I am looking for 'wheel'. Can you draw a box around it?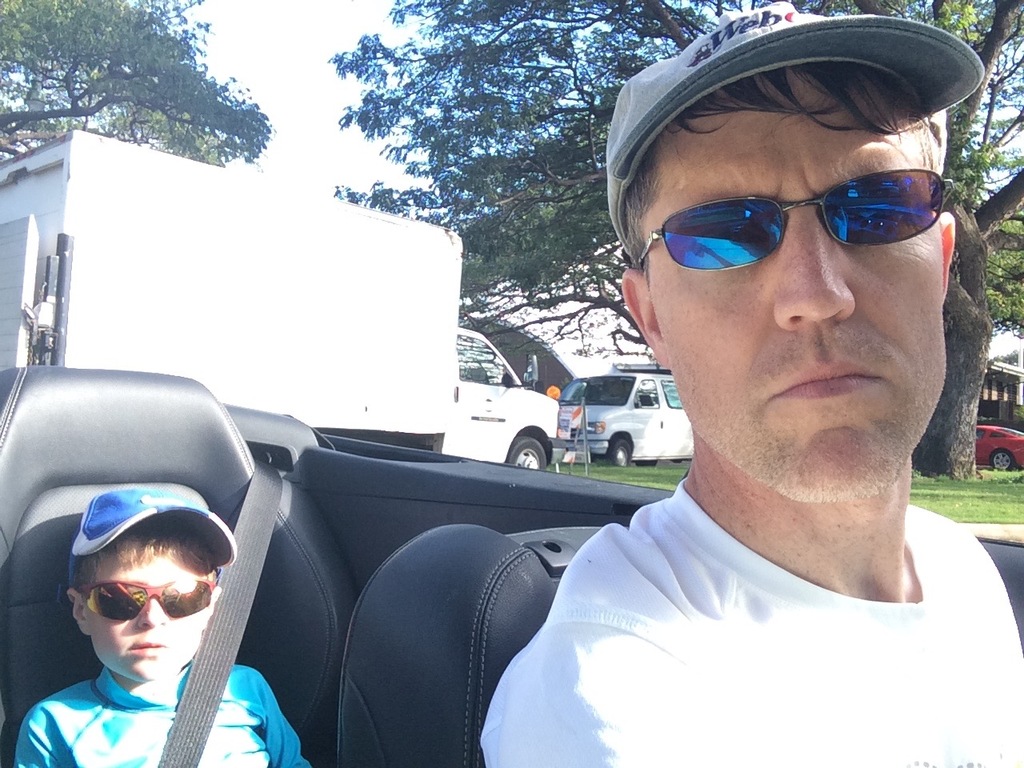
Sure, the bounding box is 606, 438, 630, 462.
